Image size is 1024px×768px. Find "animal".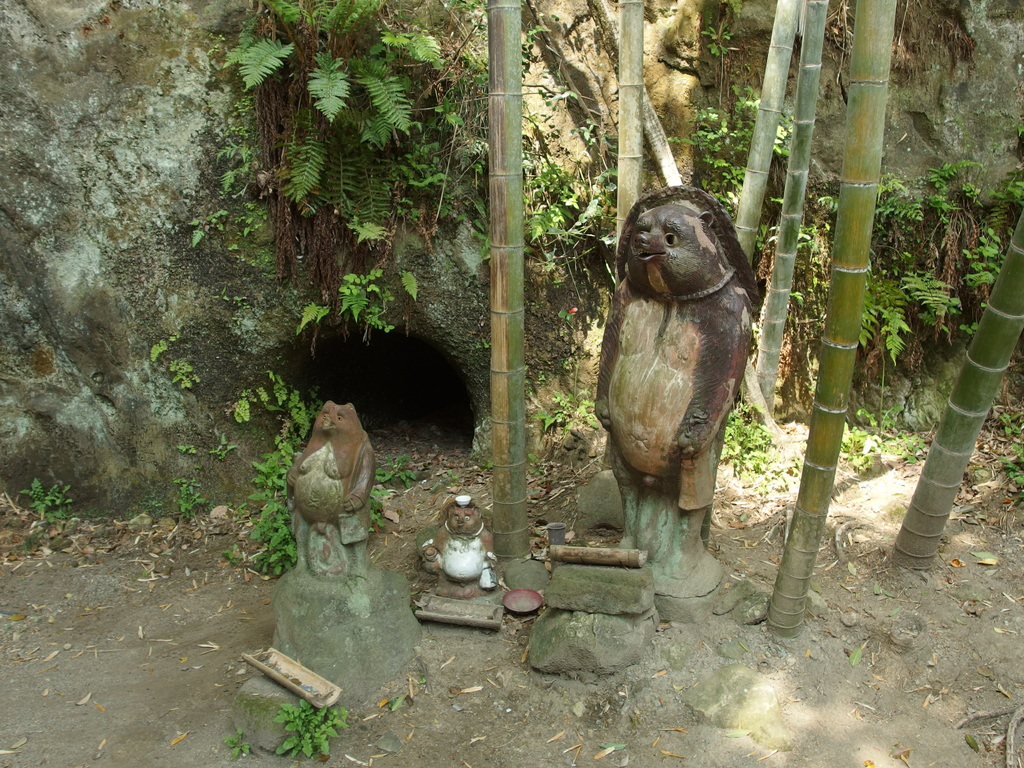
bbox(284, 397, 378, 583).
